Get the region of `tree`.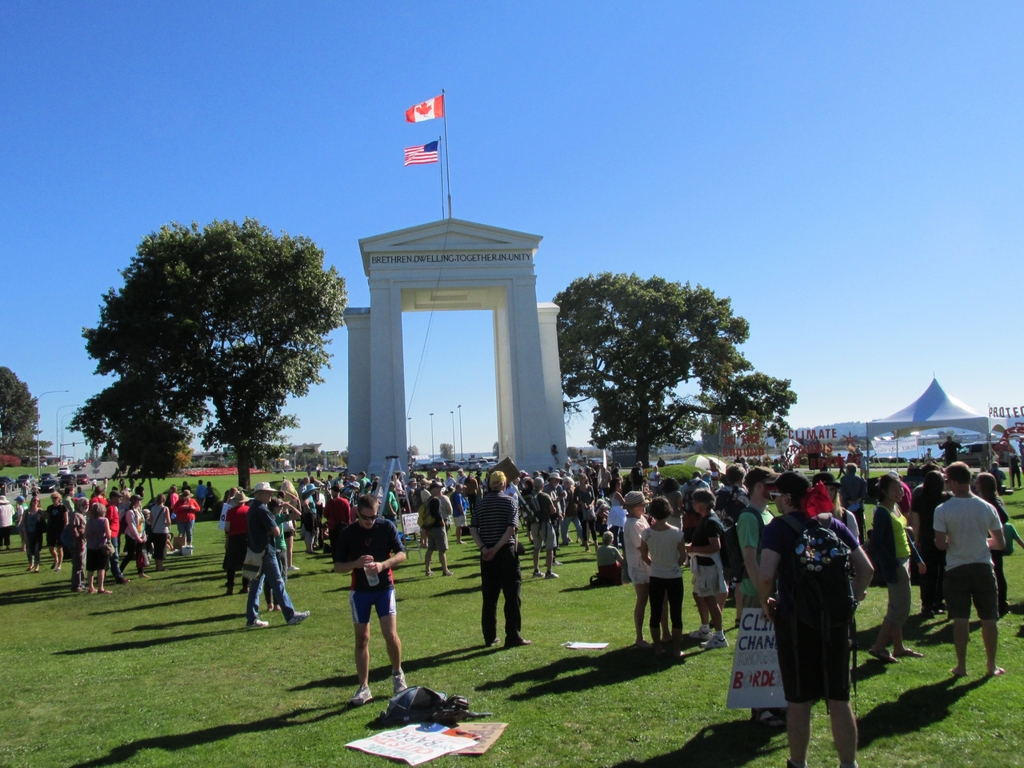
Rect(66, 214, 346, 490).
